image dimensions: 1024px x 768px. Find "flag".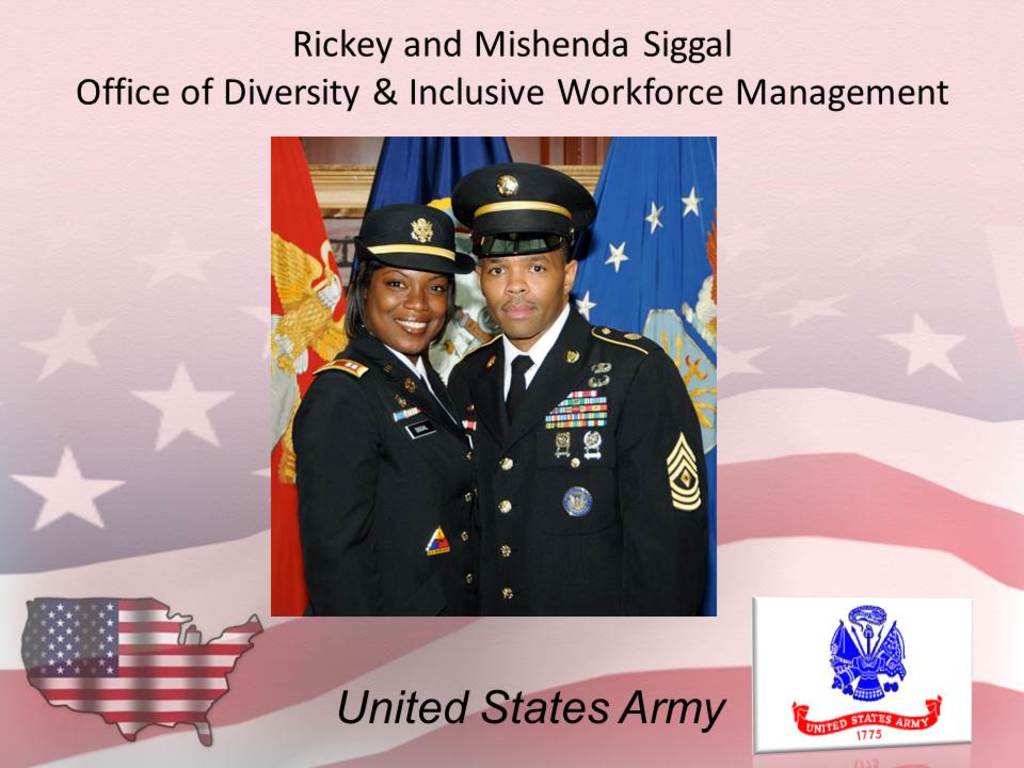
select_region(15, 591, 255, 753).
